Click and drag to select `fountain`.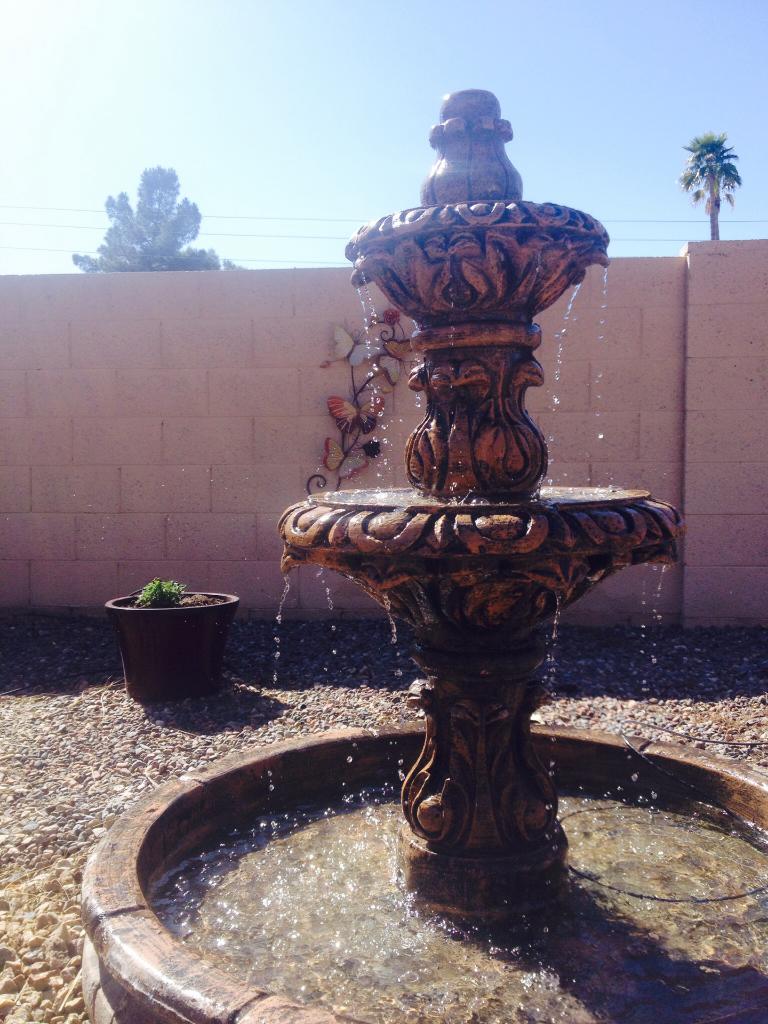
Selection: bbox(202, 65, 742, 1009).
